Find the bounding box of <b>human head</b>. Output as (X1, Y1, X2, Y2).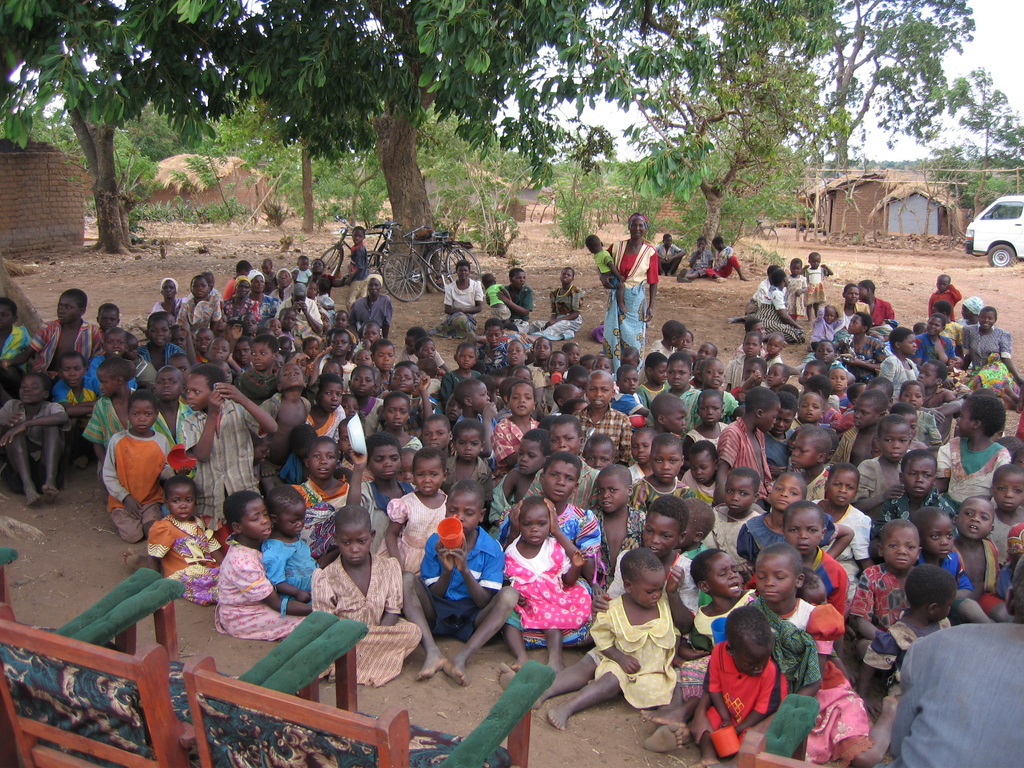
(888, 401, 918, 426).
